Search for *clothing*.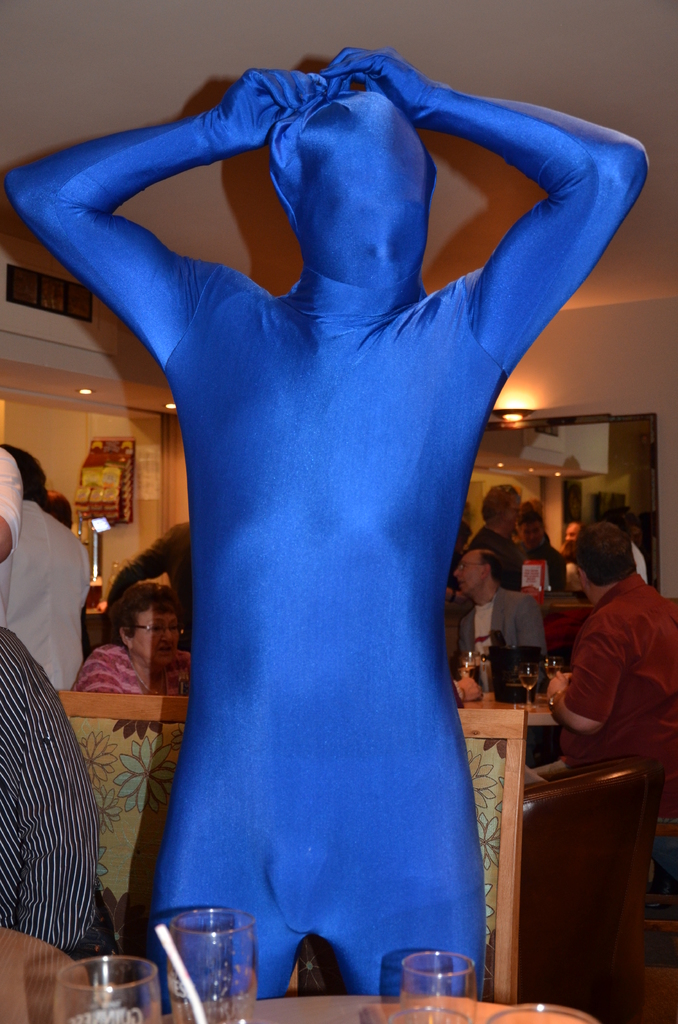
Found at (x1=442, y1=597, x2=541, y2=675).
